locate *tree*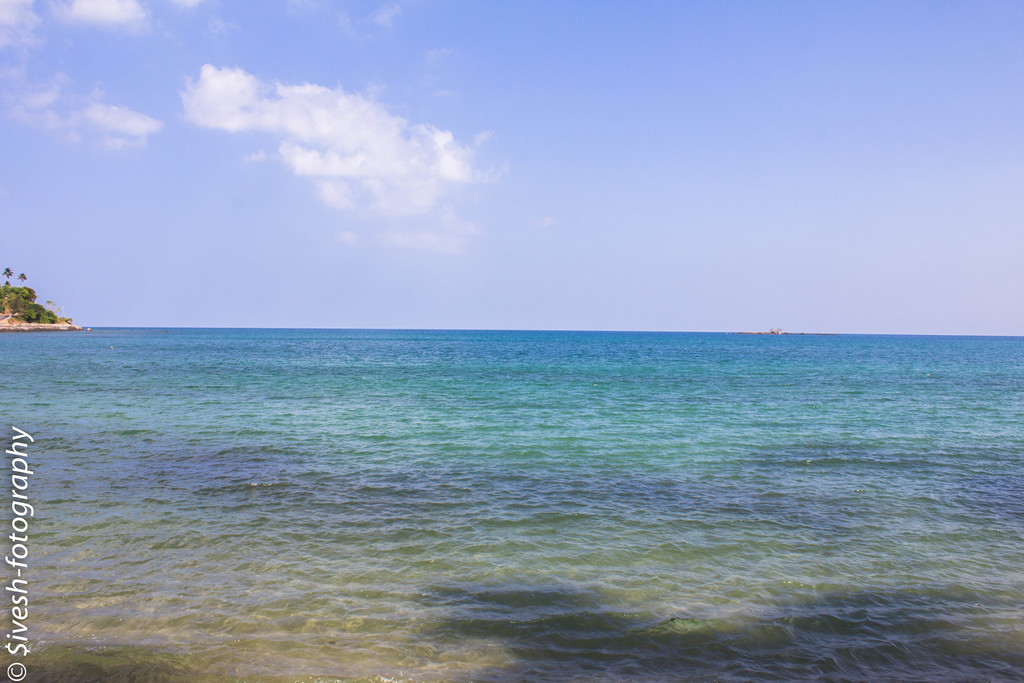
(0, 266, 12, 286)
